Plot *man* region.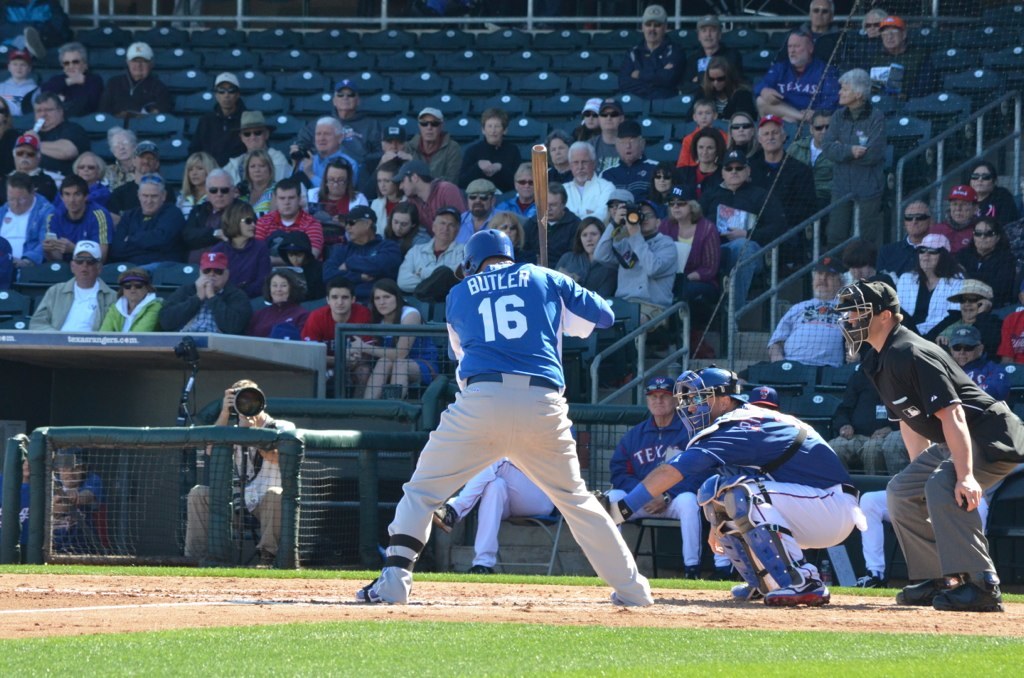
Plotted at [left=700, top=153, right=781, bottom=328].
